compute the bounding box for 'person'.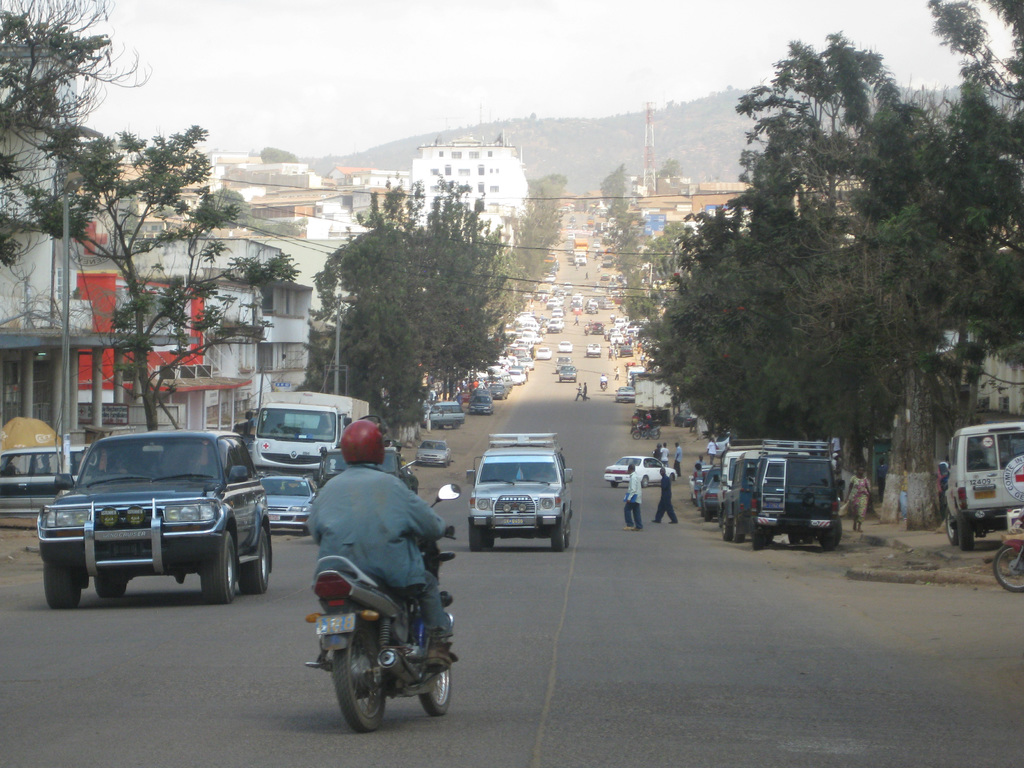
left=842, top=468, right=871, bottom=526.
